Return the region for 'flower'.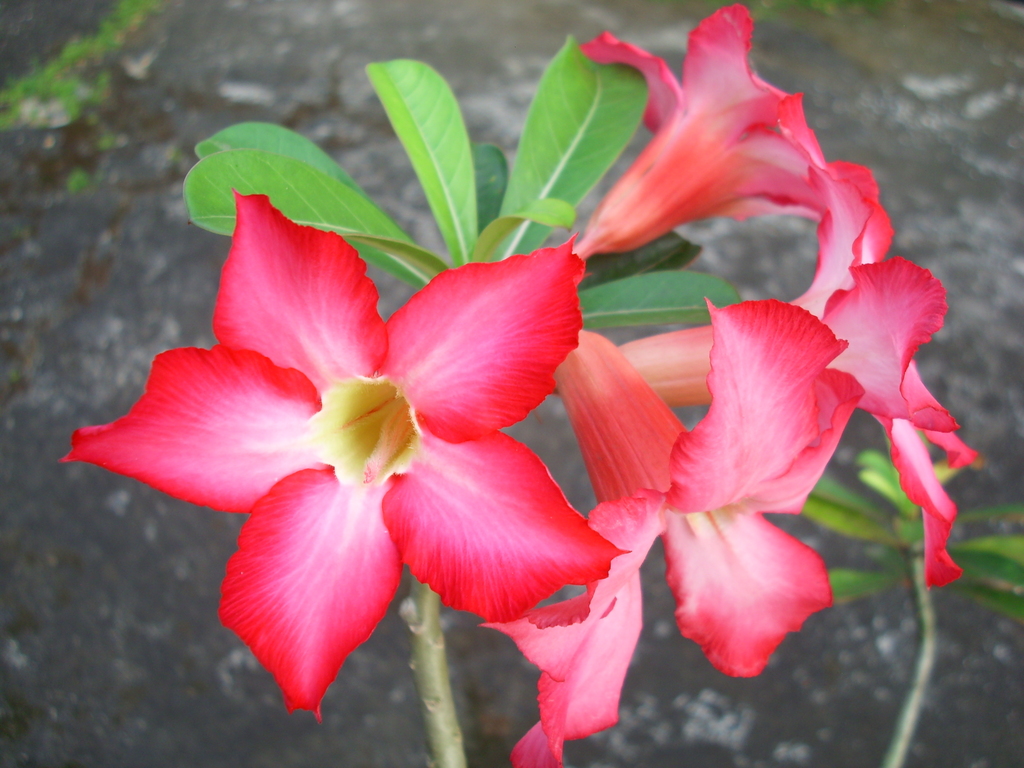
bbox(51, 161, 638, 701).
